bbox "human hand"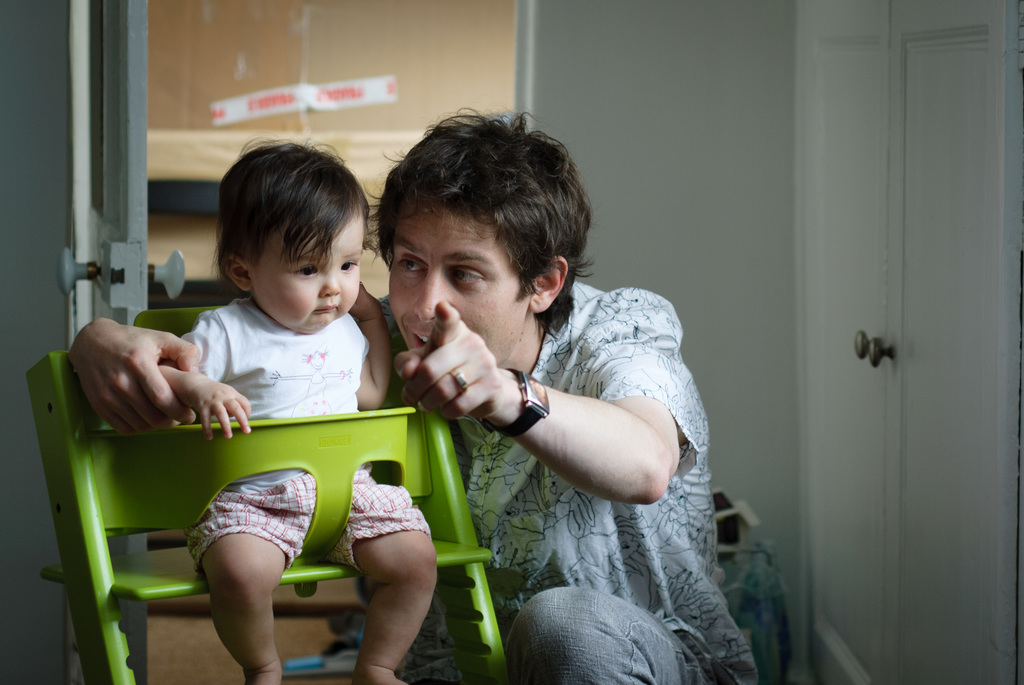
(392, 298, 506, 425)
